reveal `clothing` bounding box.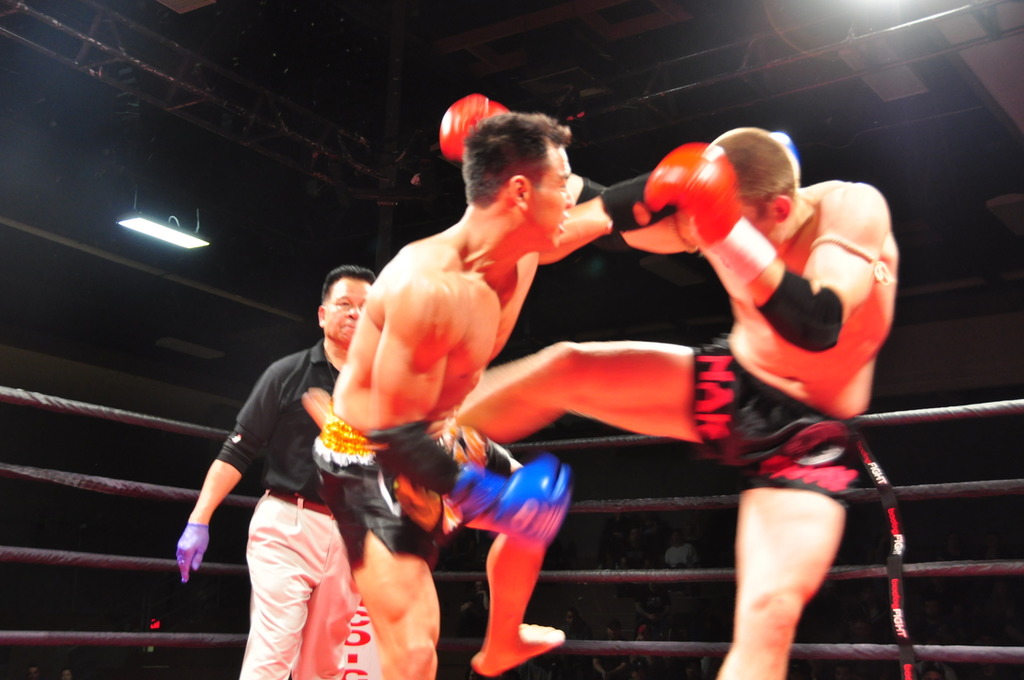
Revealed: l=299, t=414, r=528, b=575.
